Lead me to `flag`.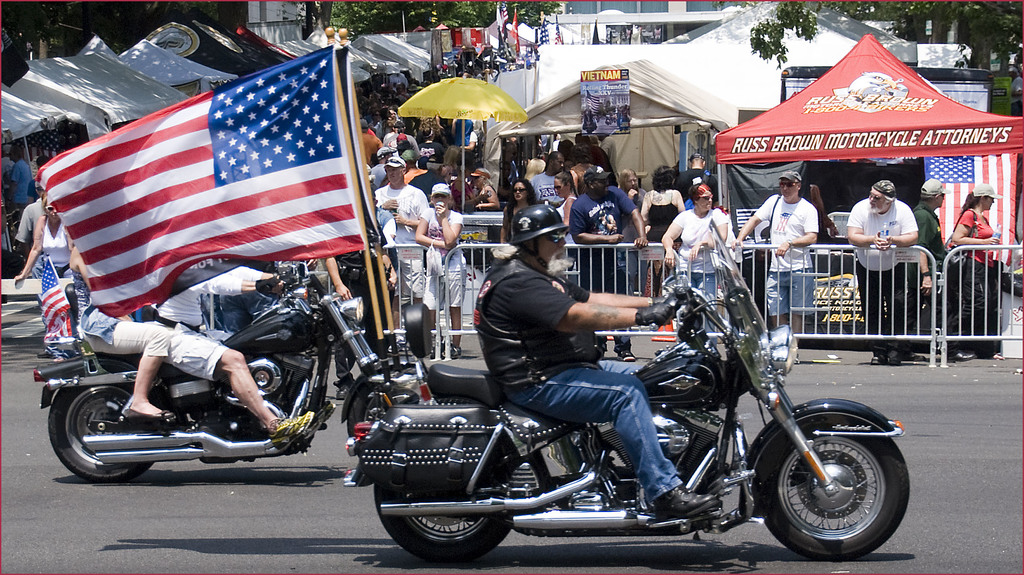
Lead to box(537, 5, 552, 49).
